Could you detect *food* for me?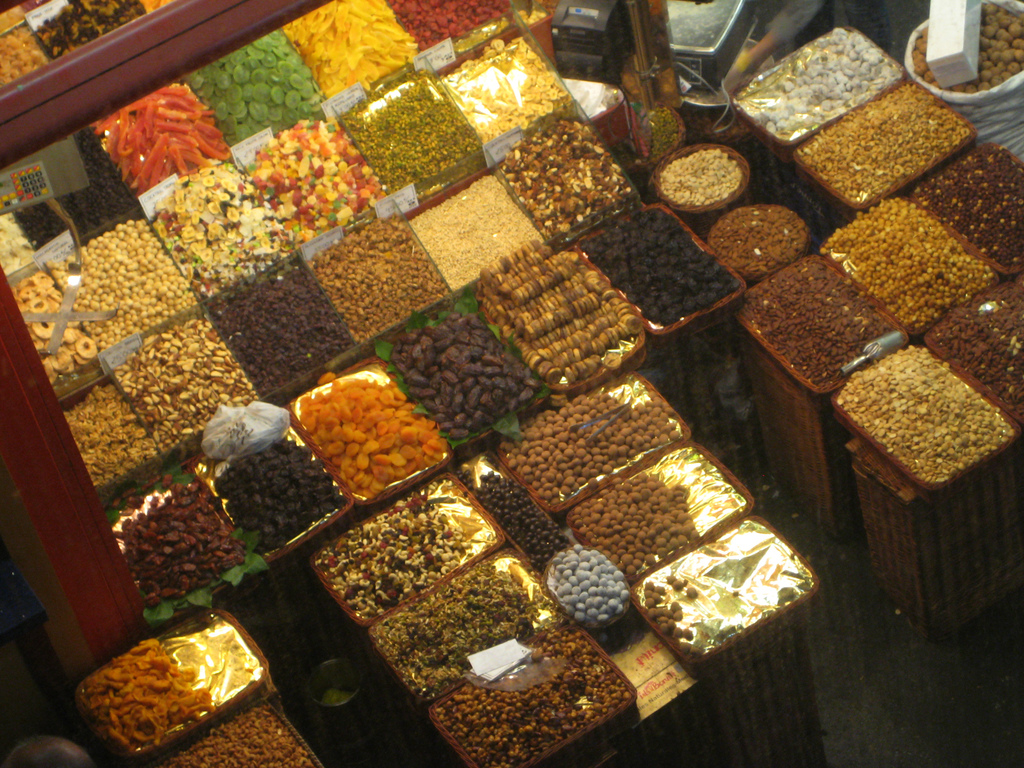
Detection result: left=112, top=317, right=259, bottom=454.
